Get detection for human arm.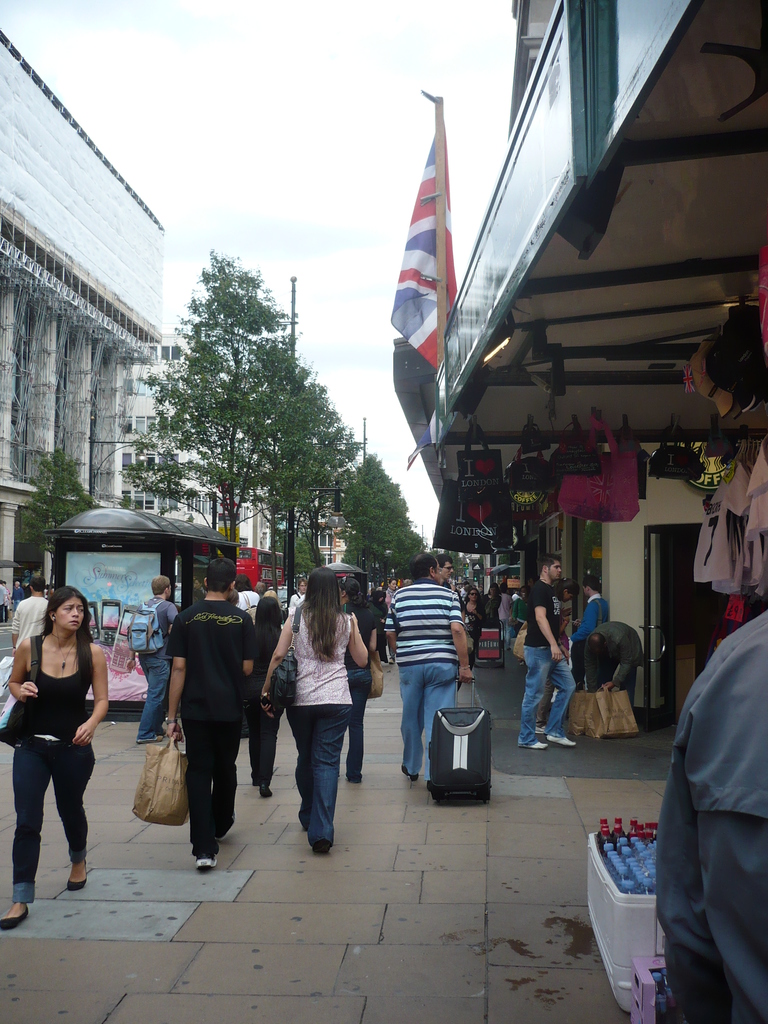
Detection: rect(449, 588, 477, 688).
